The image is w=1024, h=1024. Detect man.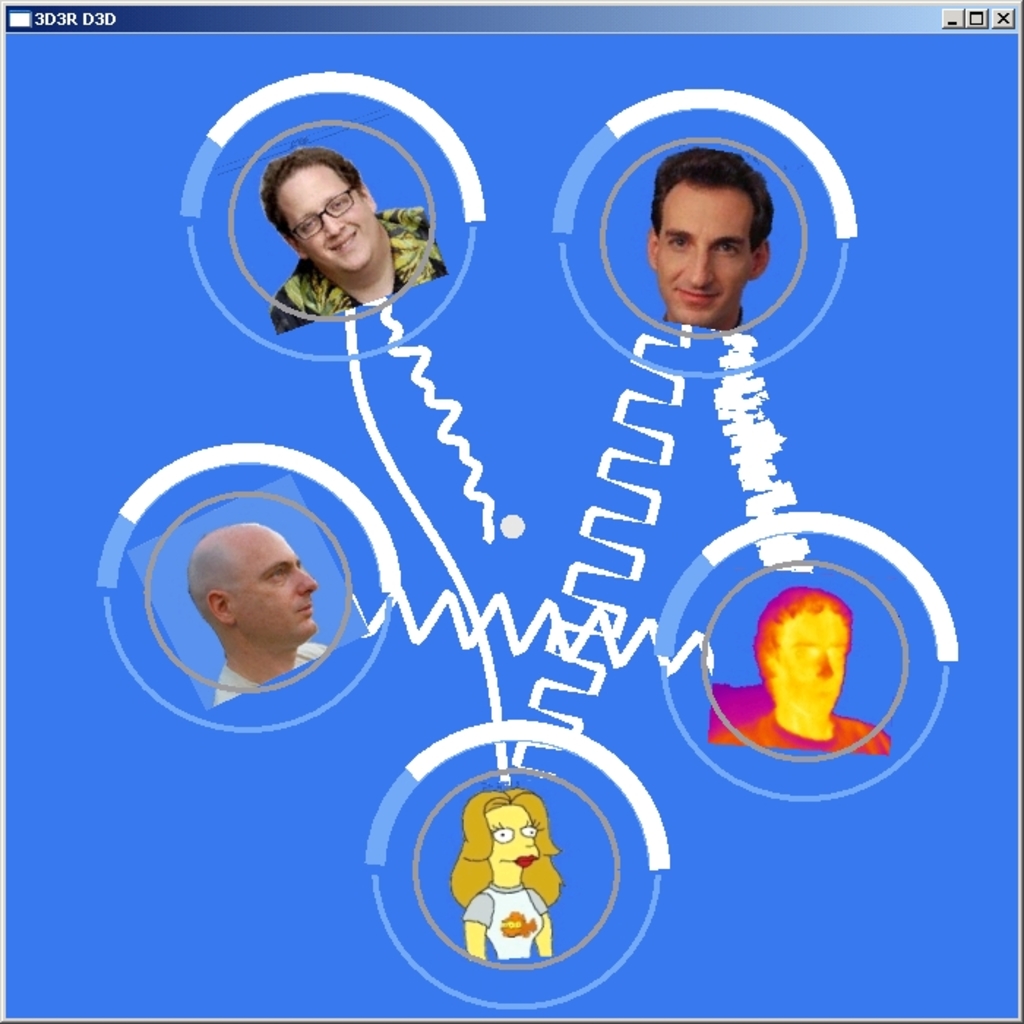
Detection: 642,148,775,334.
